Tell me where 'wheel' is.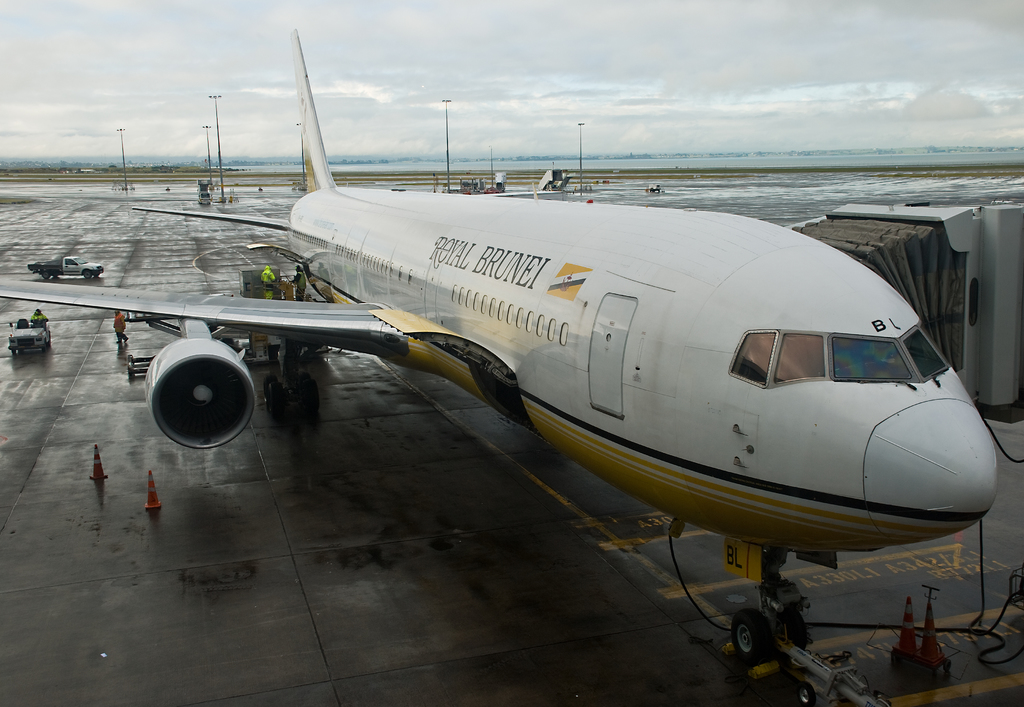
'wheel' is at <bbox>83, 271, 90, 278</bbox>.
